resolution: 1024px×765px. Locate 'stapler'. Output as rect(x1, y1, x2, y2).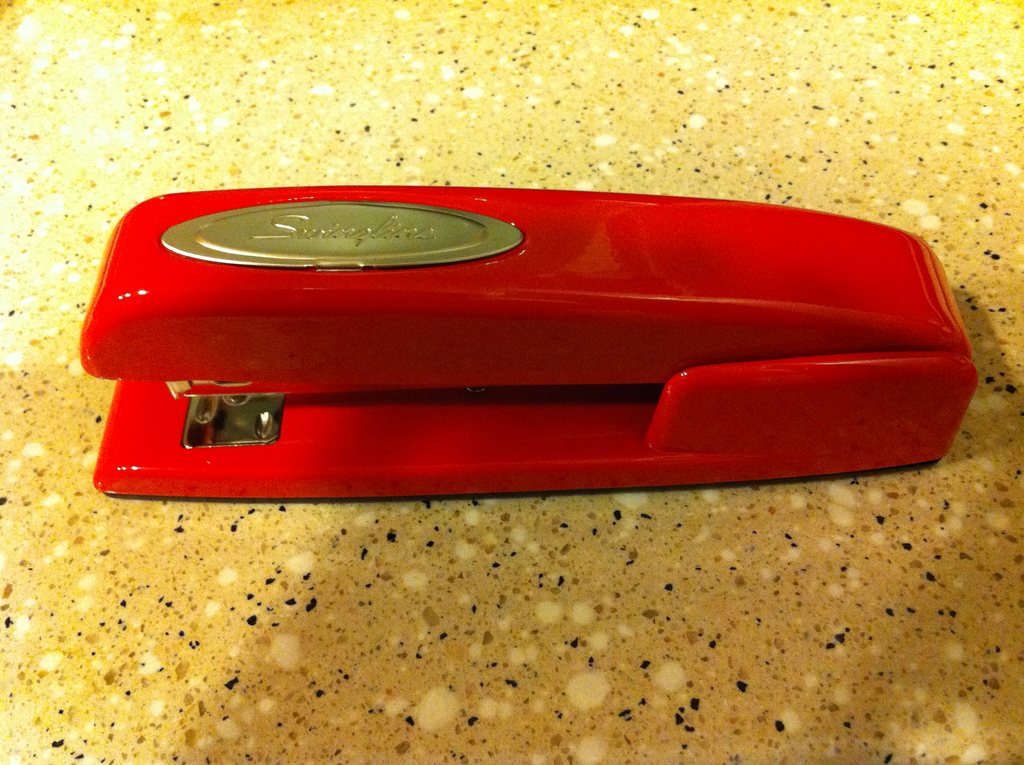
rect(74, 182, 977, 503).
